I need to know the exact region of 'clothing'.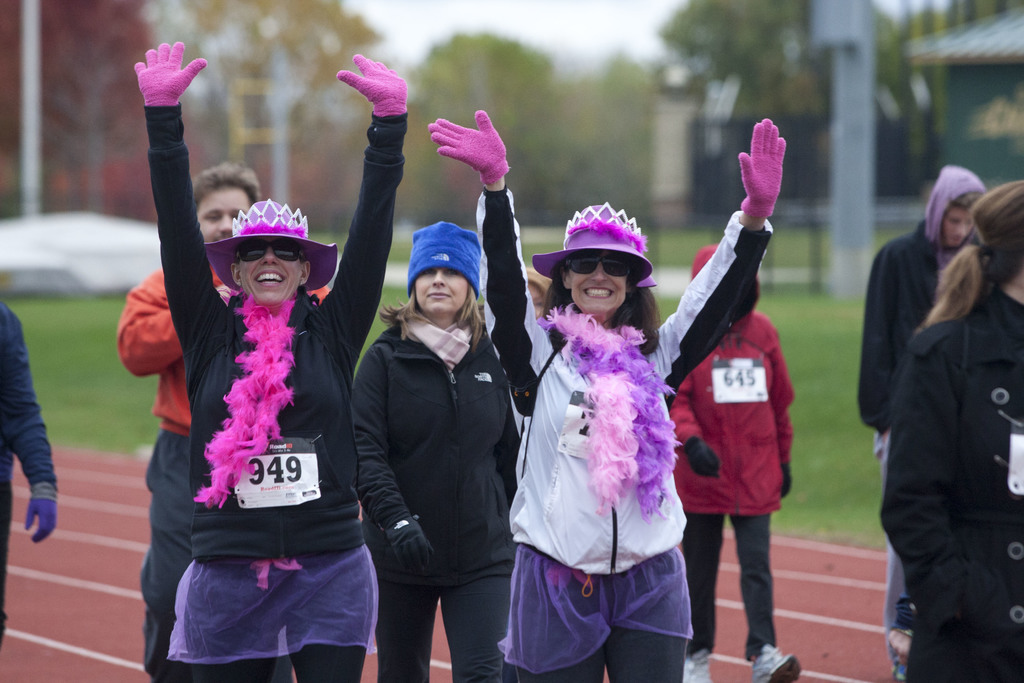
Region: bbox=(0, 301, 56, 643).
